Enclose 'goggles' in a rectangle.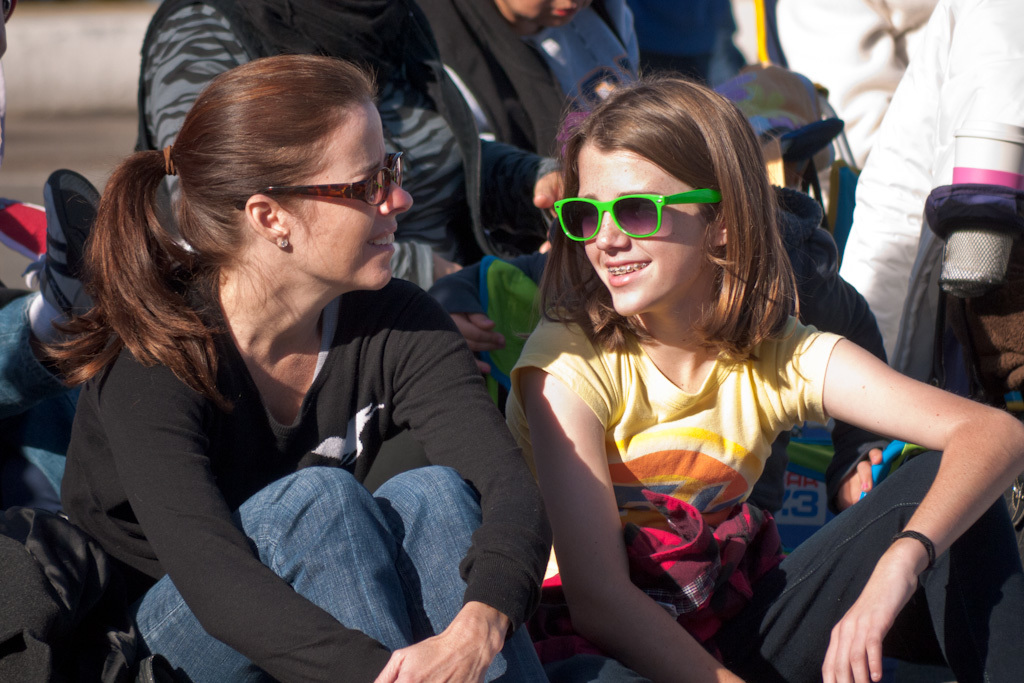
[561, 179, 715, 246].
